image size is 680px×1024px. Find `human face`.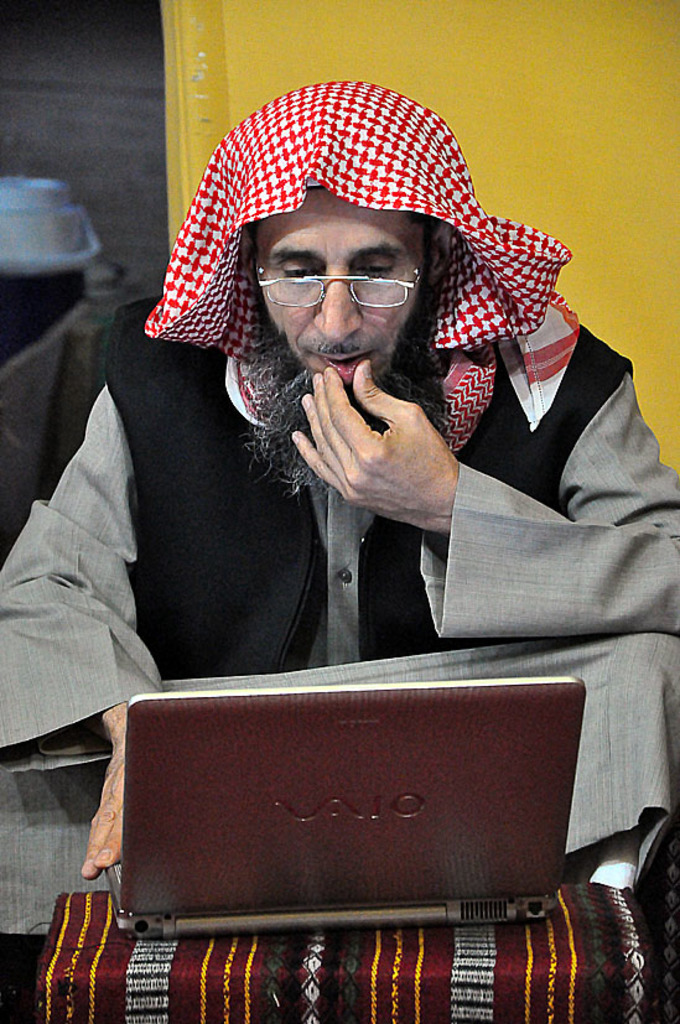
(x1=249, y1=181, x2=425, y2=395).
